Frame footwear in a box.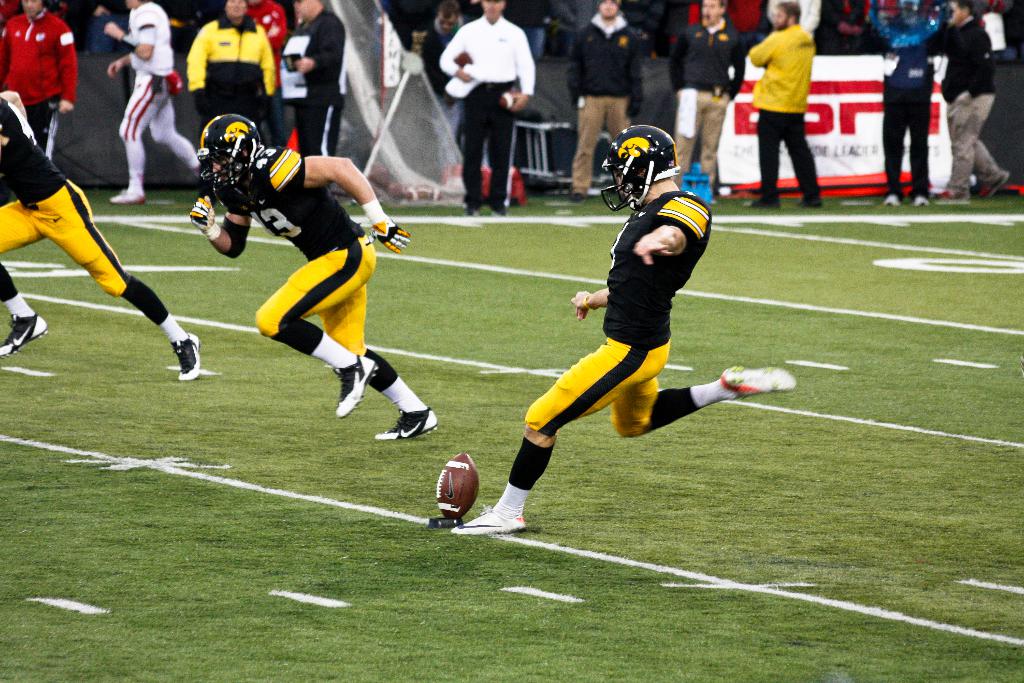
[796, 197, 823, 210].
